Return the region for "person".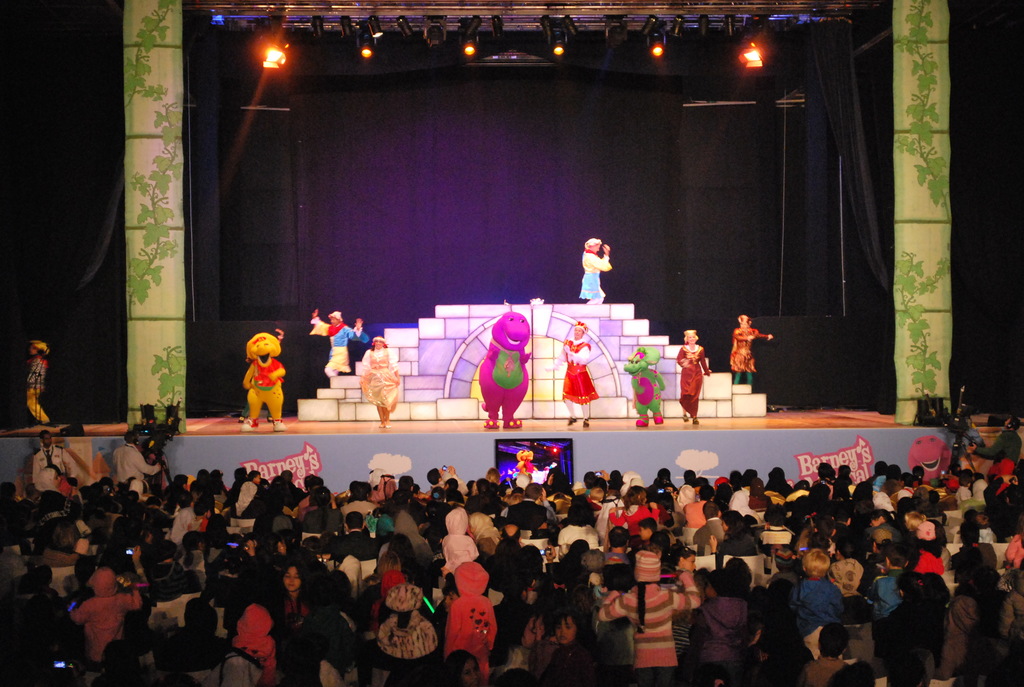
729,312,771,385.
